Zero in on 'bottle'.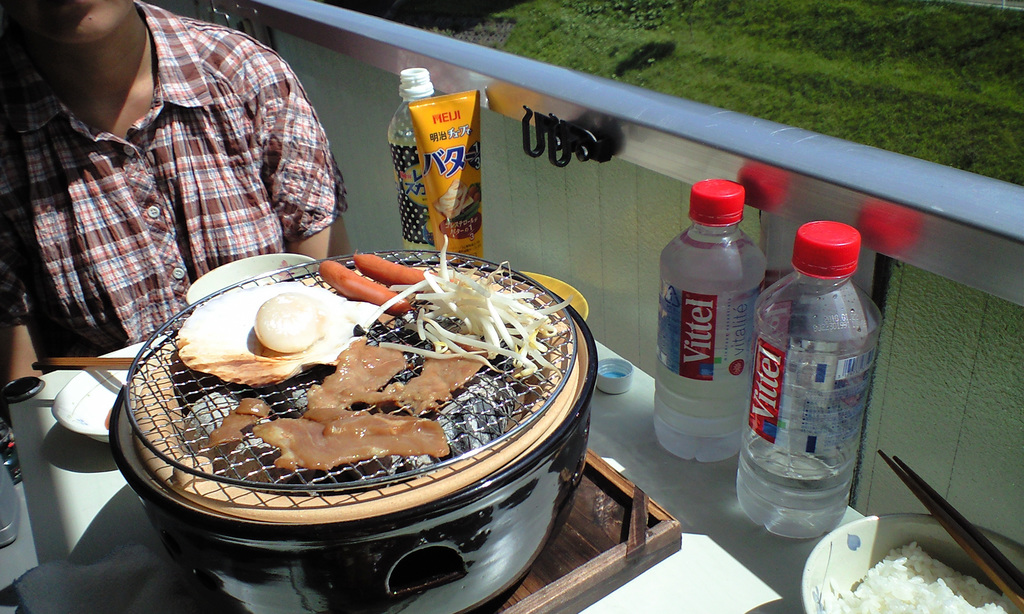
Zeroed in: bbox(385, 68, 433, 249).
